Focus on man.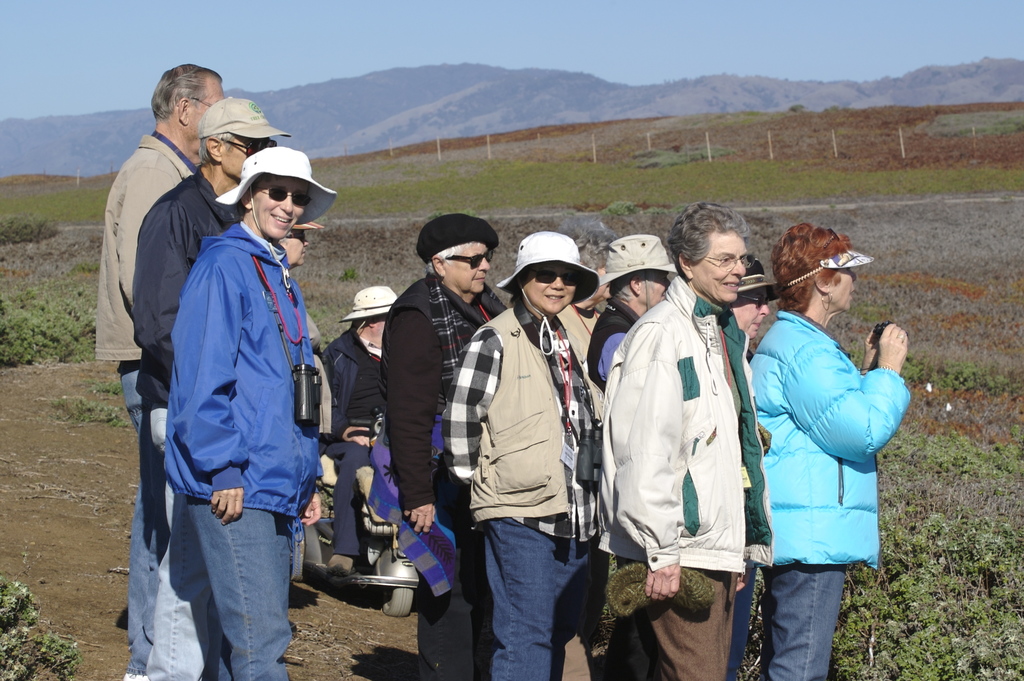
Focused at {"left": 94, "top": 63, "right": 225, "bottom": 680}.
